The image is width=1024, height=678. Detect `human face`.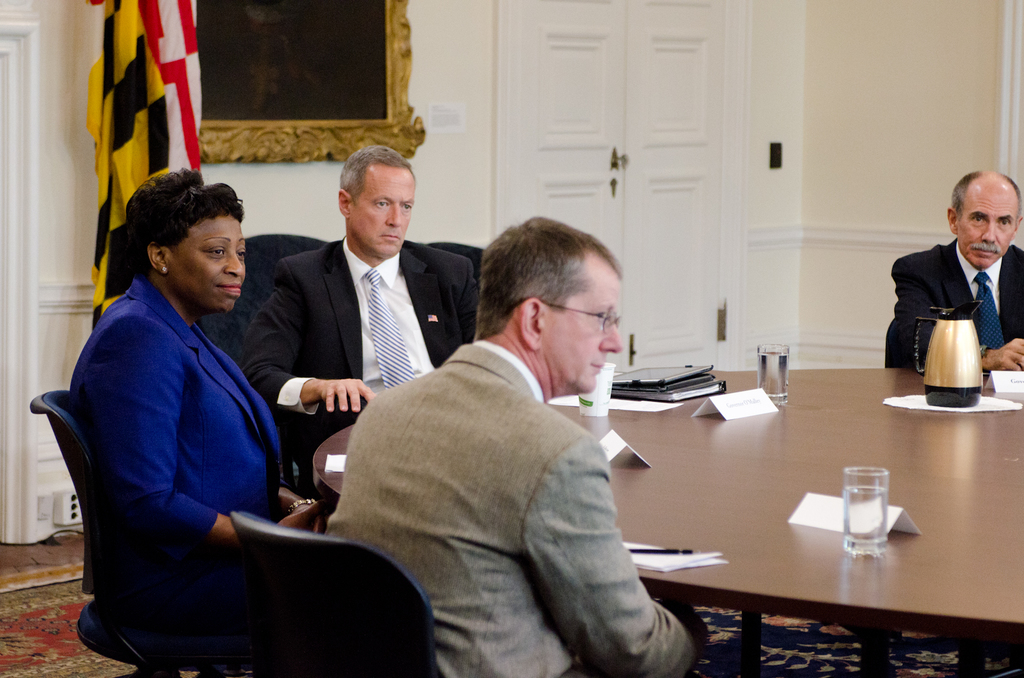
Detection: x1=960 y1=190 x2=1016 y2=262.
